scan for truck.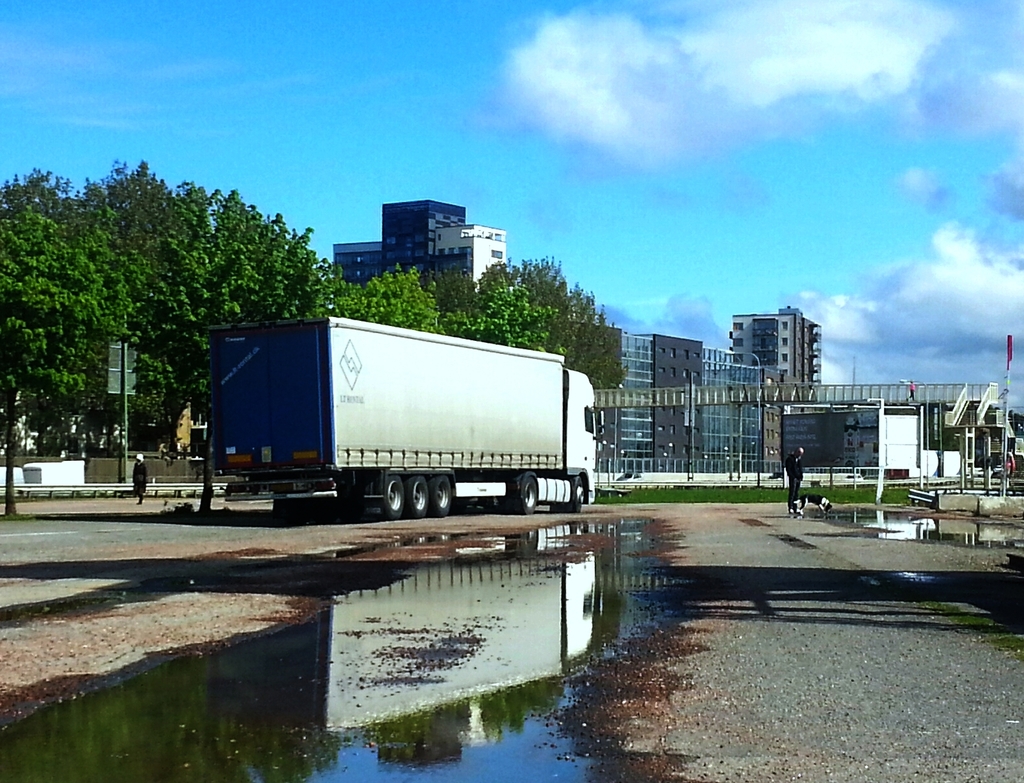
Scan result: <box>191,303,600,530</box>.
